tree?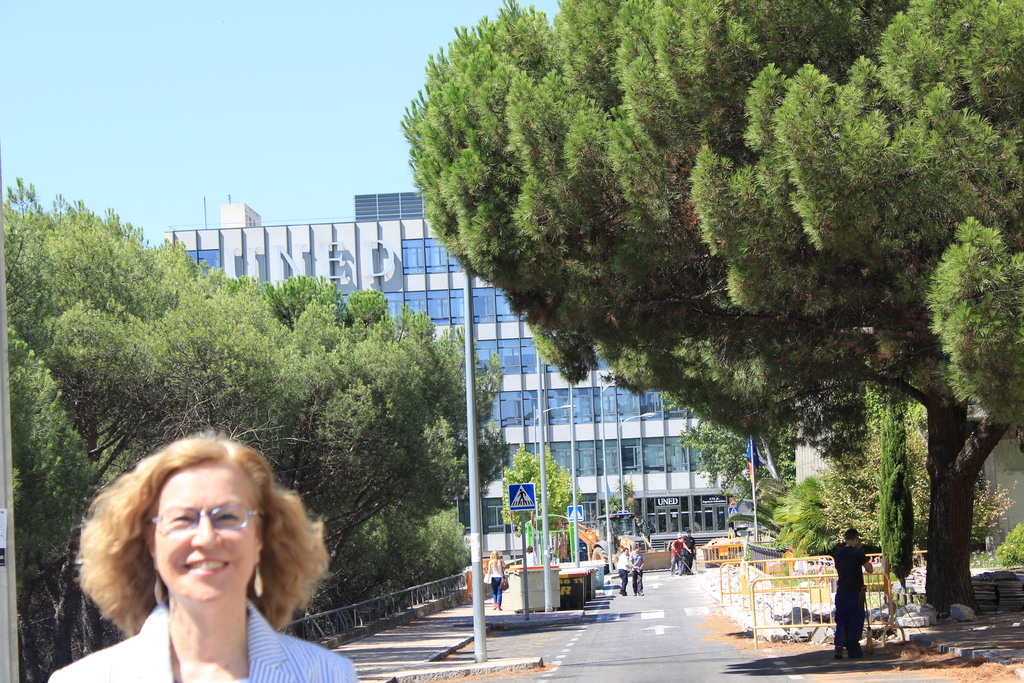
x1=395, y1=0, x2=1023, y2=620
